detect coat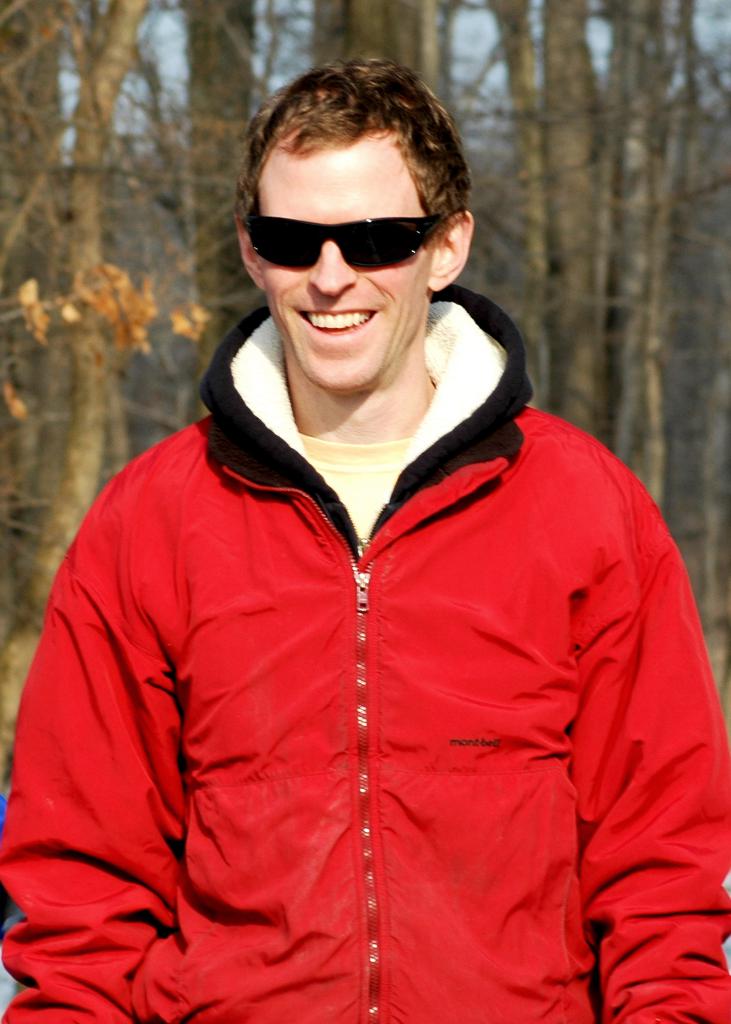
bbox=(61, 221, 709, 1023)
